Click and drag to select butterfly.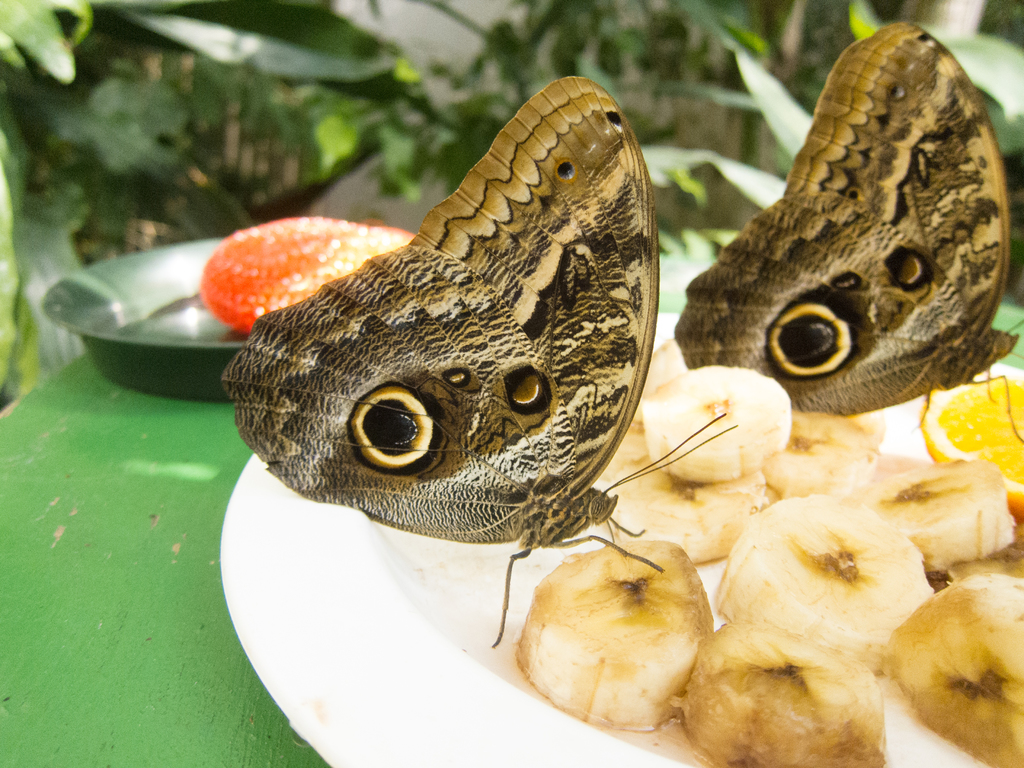
Selection: (680,16,1023,465).
